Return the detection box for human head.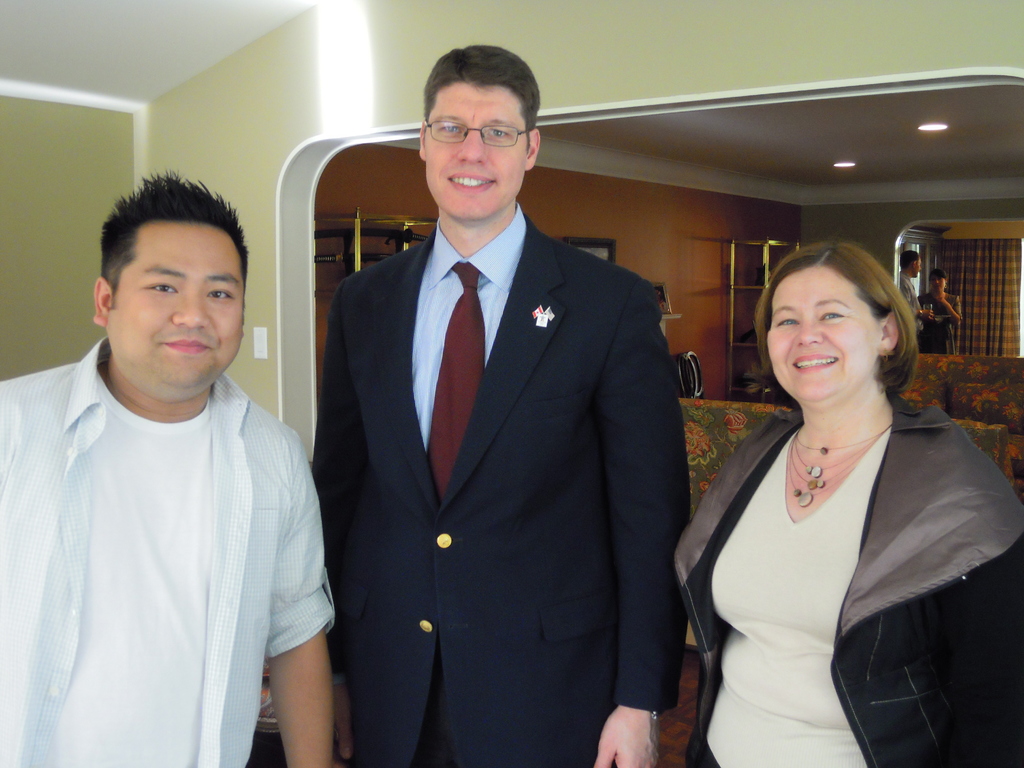
bbox(417, 42, 543, 224).
